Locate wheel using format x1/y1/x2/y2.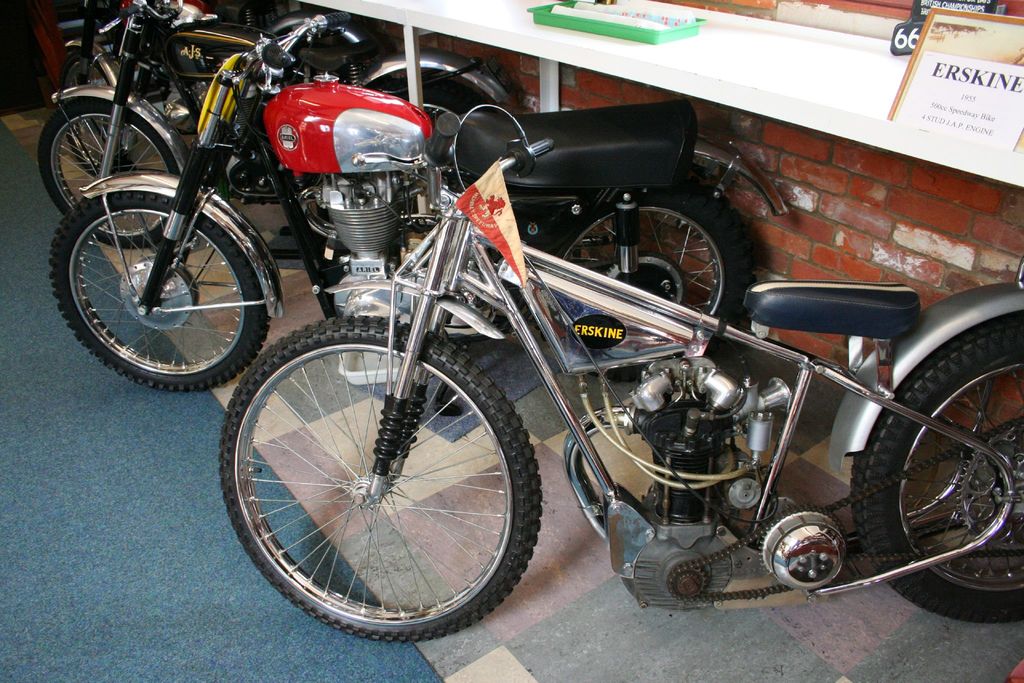
848/318/1023/625.
